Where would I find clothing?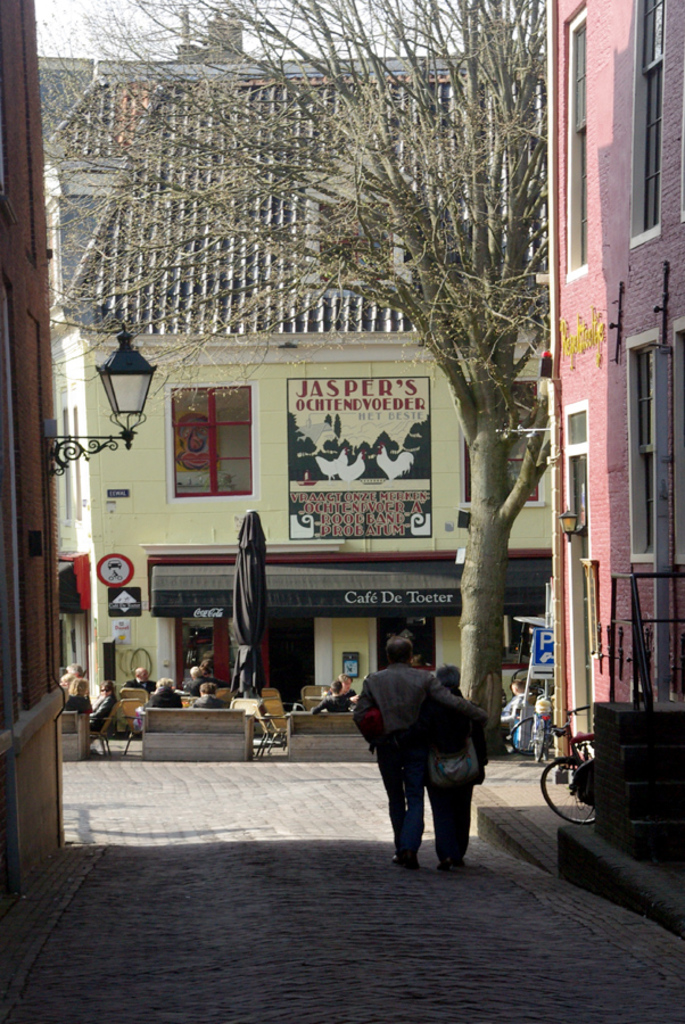
At <region>424, 688, 480, 856</region>.
